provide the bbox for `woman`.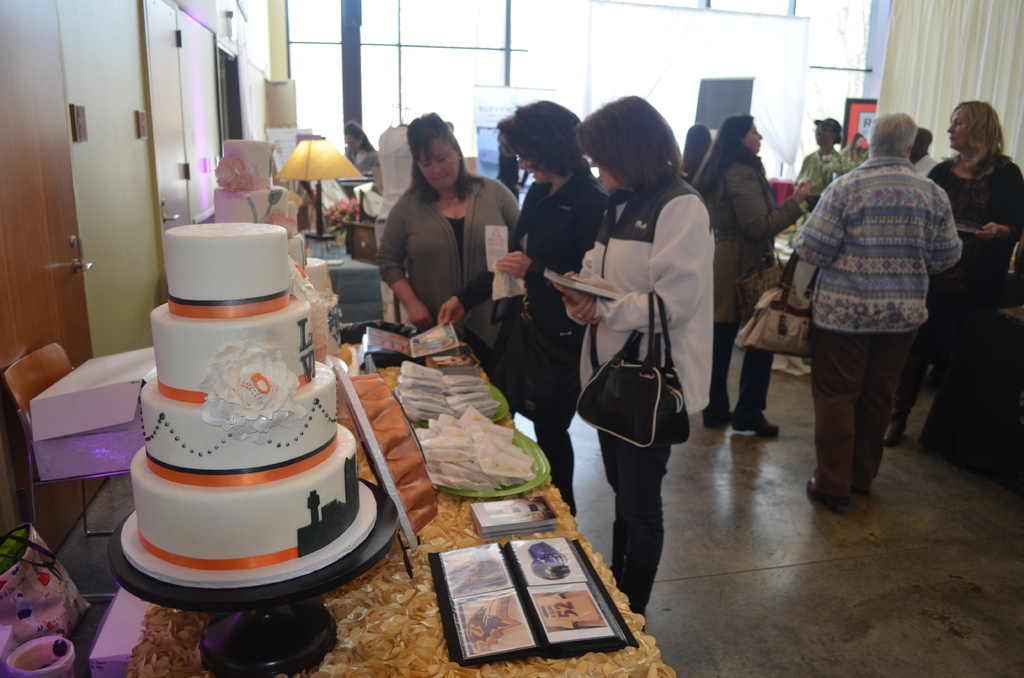
x1=346, y1=120, x2=380, y2=170.
